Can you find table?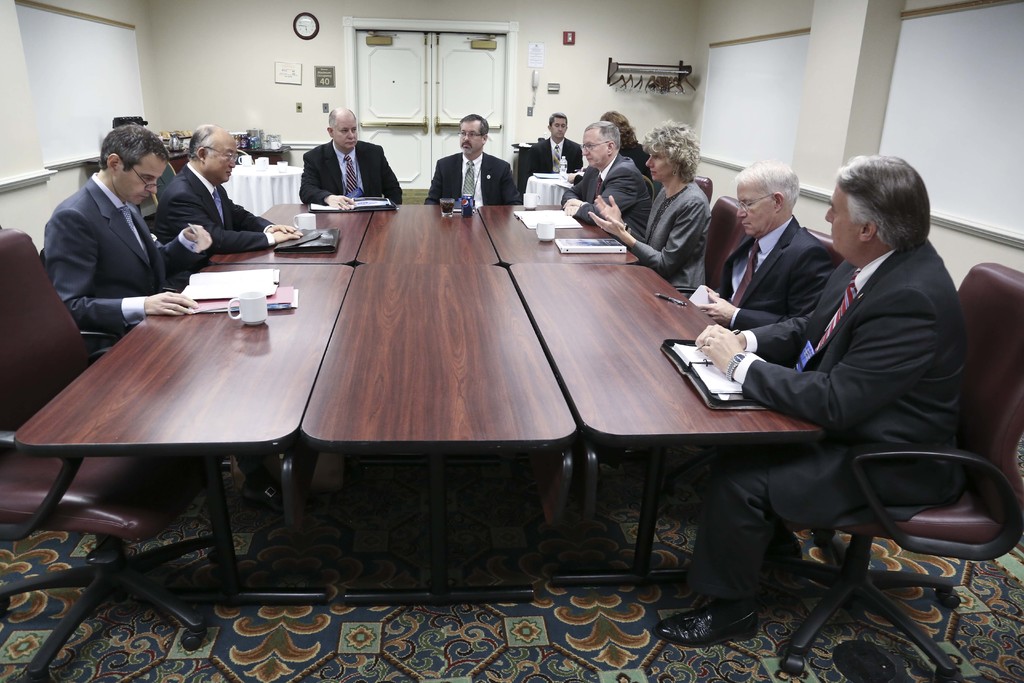
Yes, bounding box: detection(82, 146, 288, 172).
